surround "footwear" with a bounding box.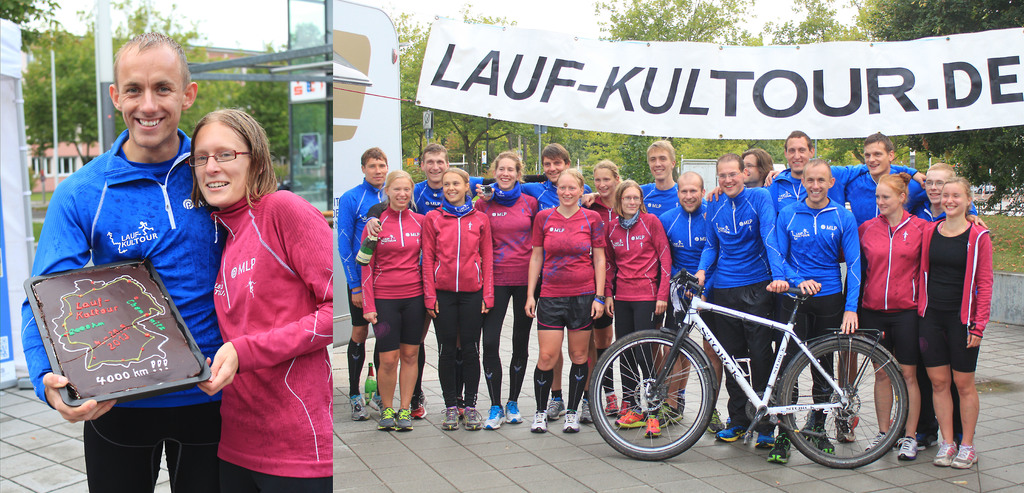
465,403,481,429.
